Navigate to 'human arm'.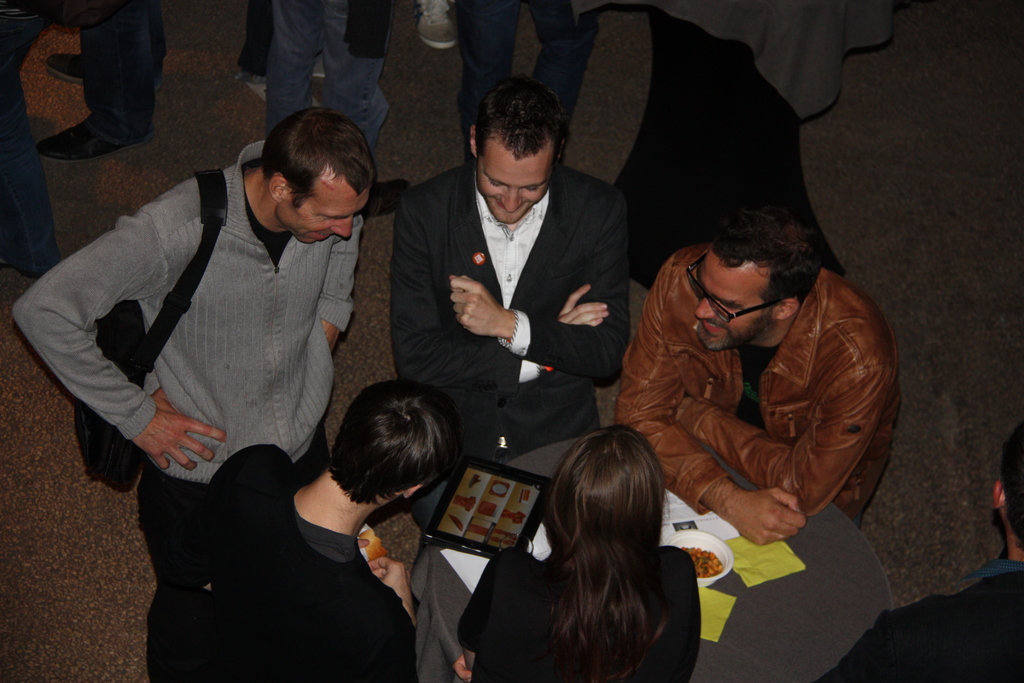
Navigation target: [398, 188, 612, 395].
